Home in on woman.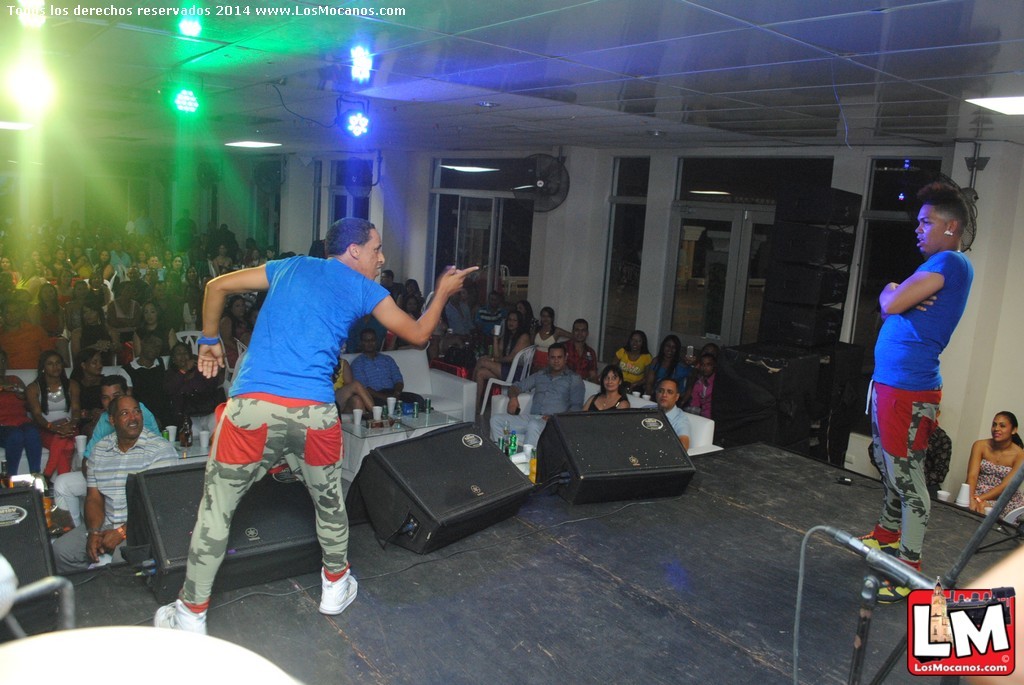
Homed in at (130, 299, 180, 359).
